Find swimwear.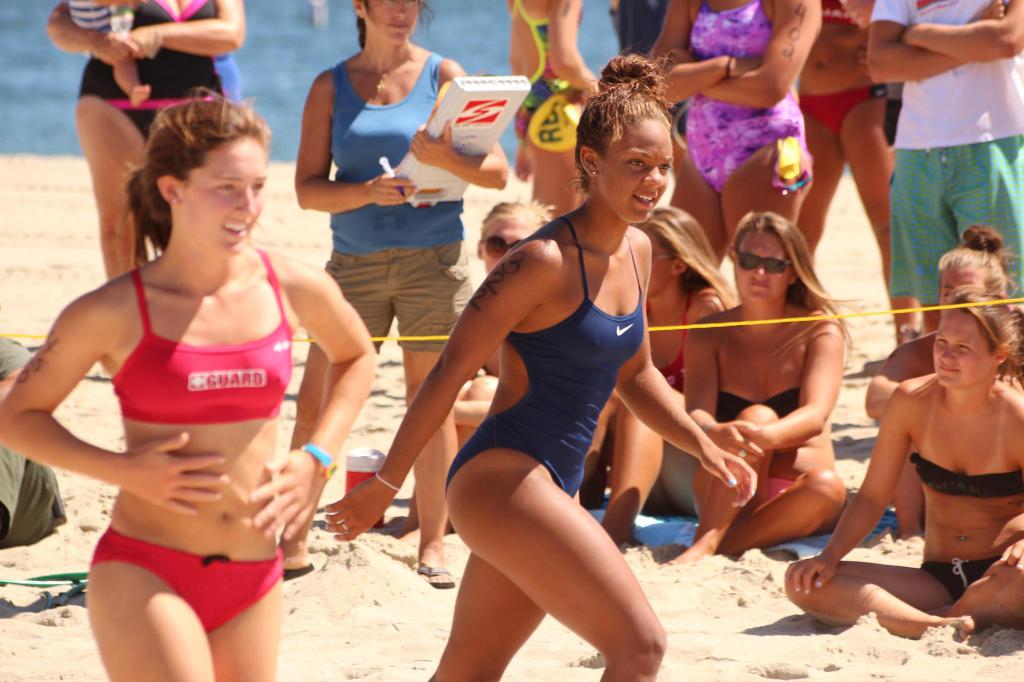
[444, 216, 648, 496].
